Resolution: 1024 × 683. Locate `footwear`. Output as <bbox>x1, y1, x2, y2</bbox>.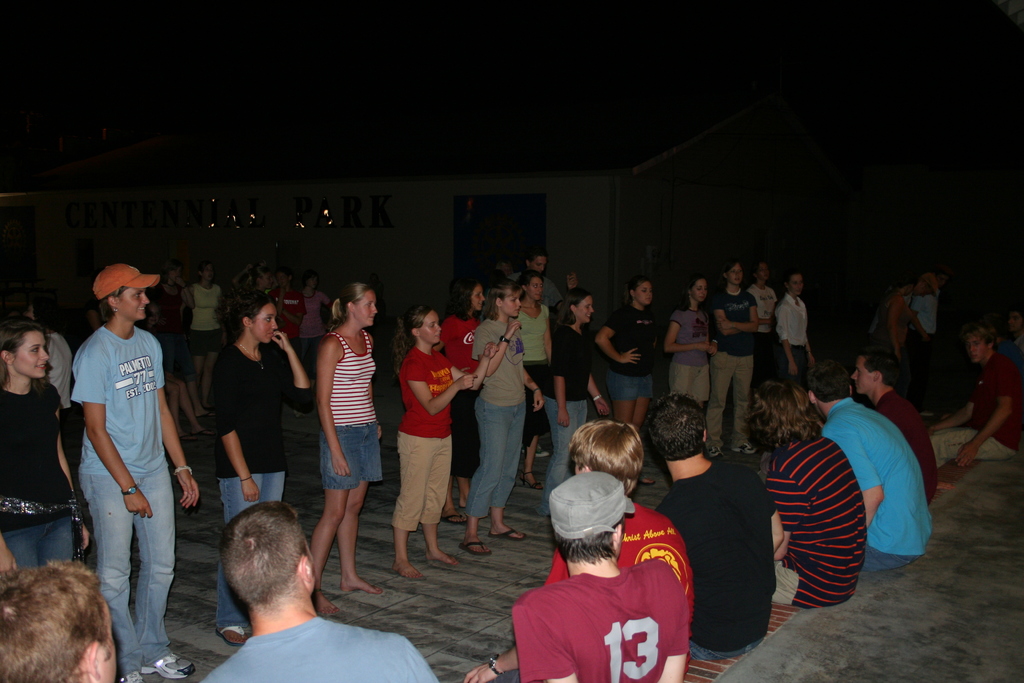
<bbox>735, 441, 754, 452</bbox>.
